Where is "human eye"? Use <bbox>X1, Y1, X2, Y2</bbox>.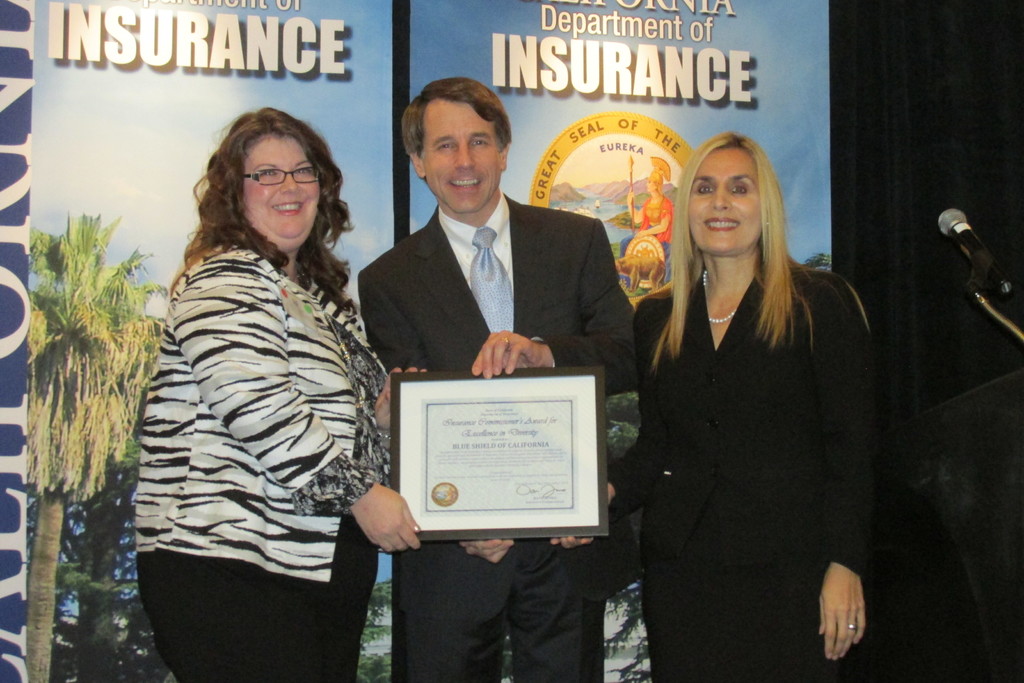
<bbox>296, 167, 312, 176</bbox>.
